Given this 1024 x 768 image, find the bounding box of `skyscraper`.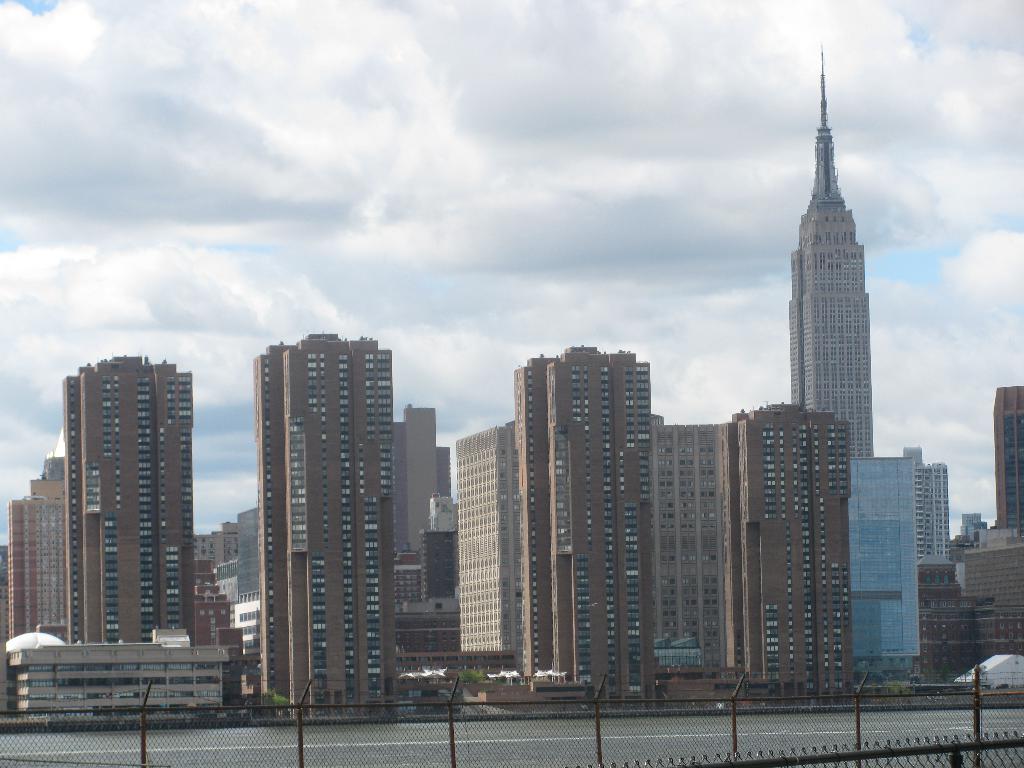
x1=66 y1=348 x2=250 y2=712.
